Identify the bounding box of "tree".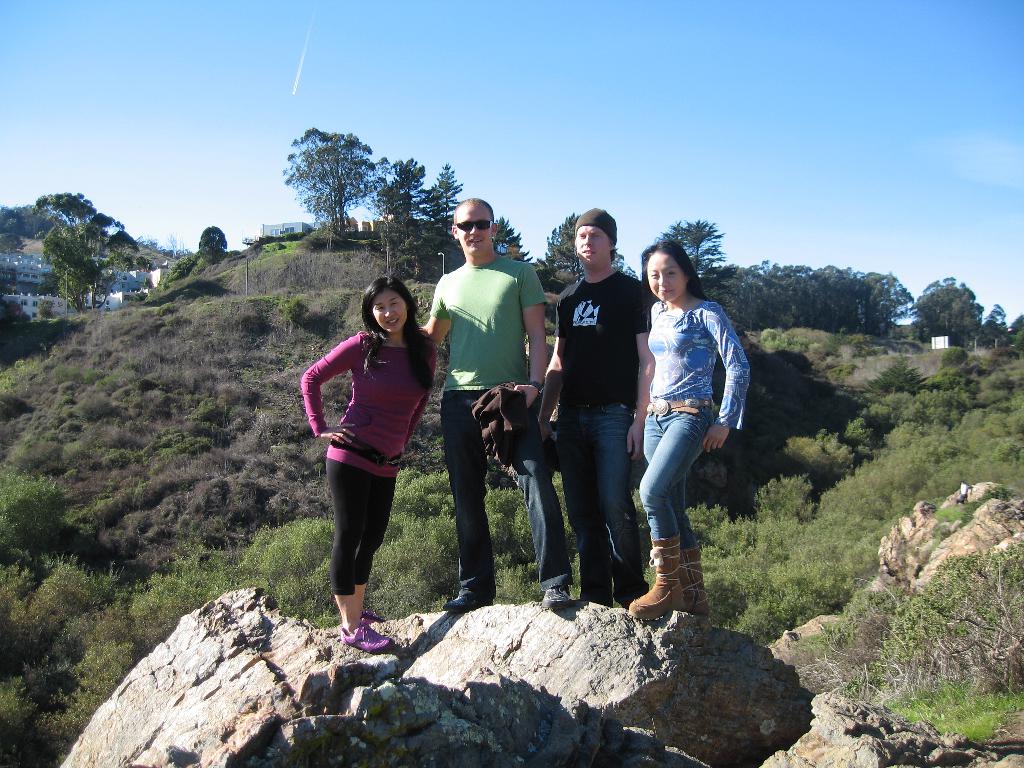
locate(662, 211, 740, 316).
